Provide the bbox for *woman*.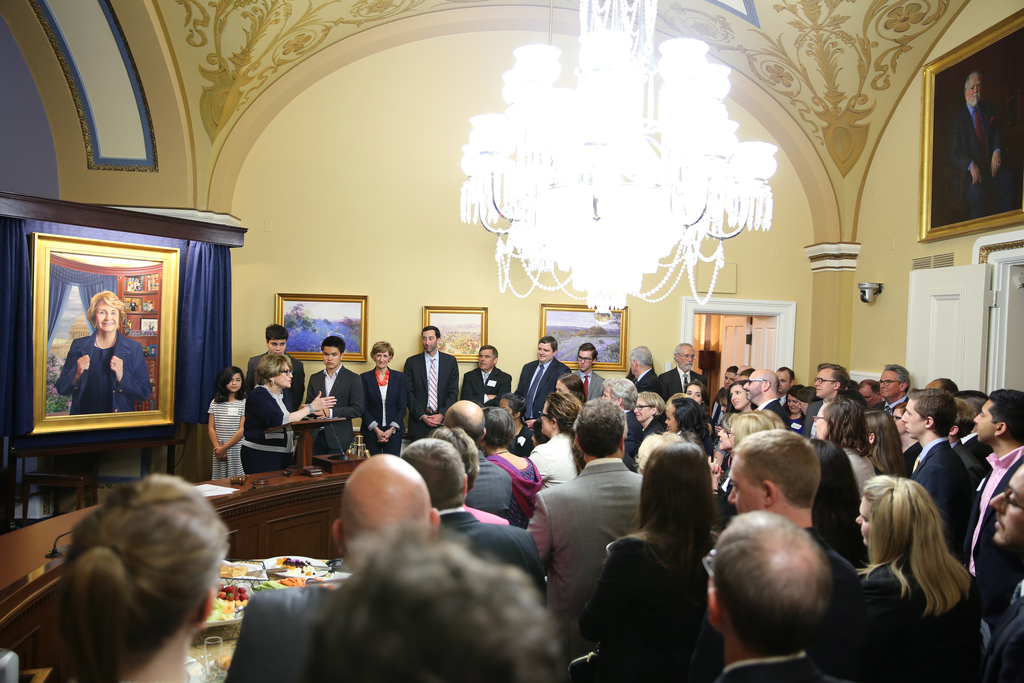
(728,381,753,411).
